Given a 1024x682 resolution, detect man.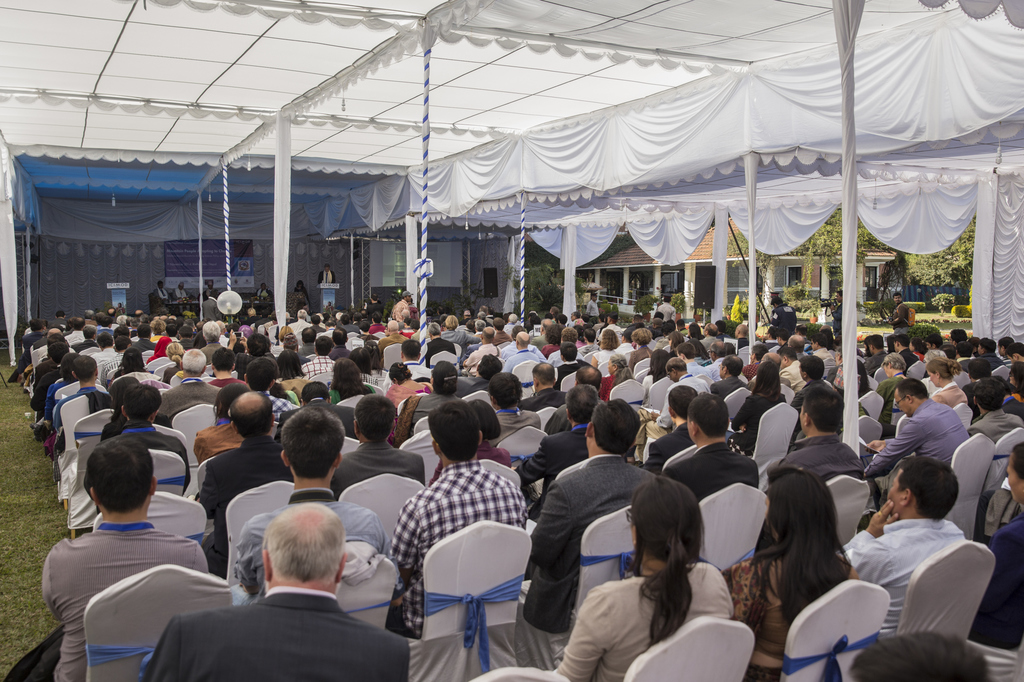
detection(479, 306, 485, 309).
